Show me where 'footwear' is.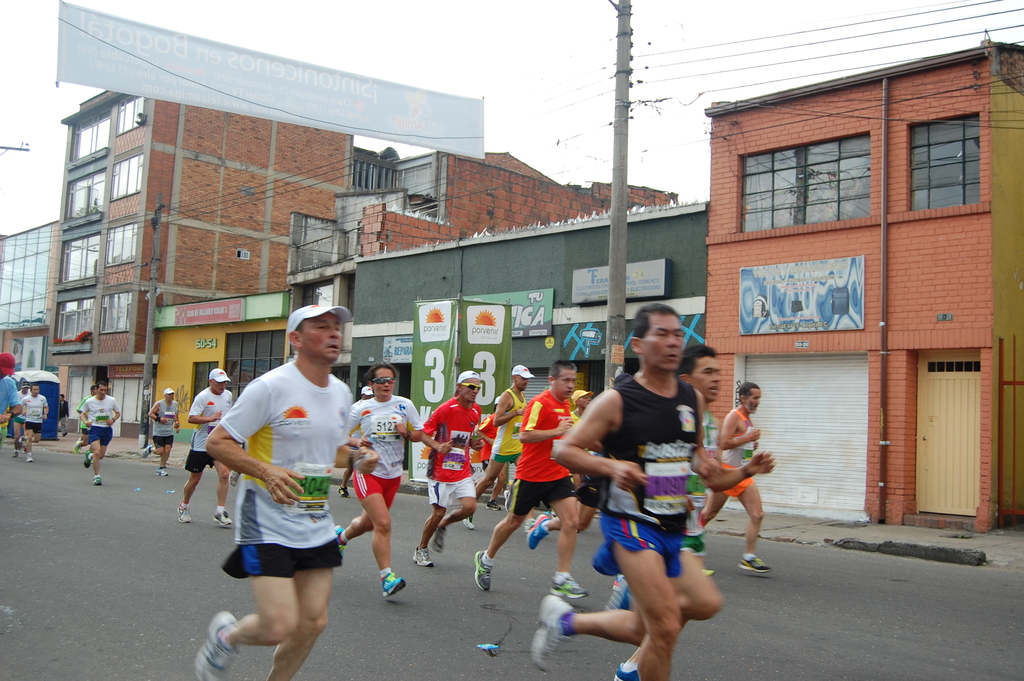
'footwear' is at l=381, t=573, r=407, b=598.
